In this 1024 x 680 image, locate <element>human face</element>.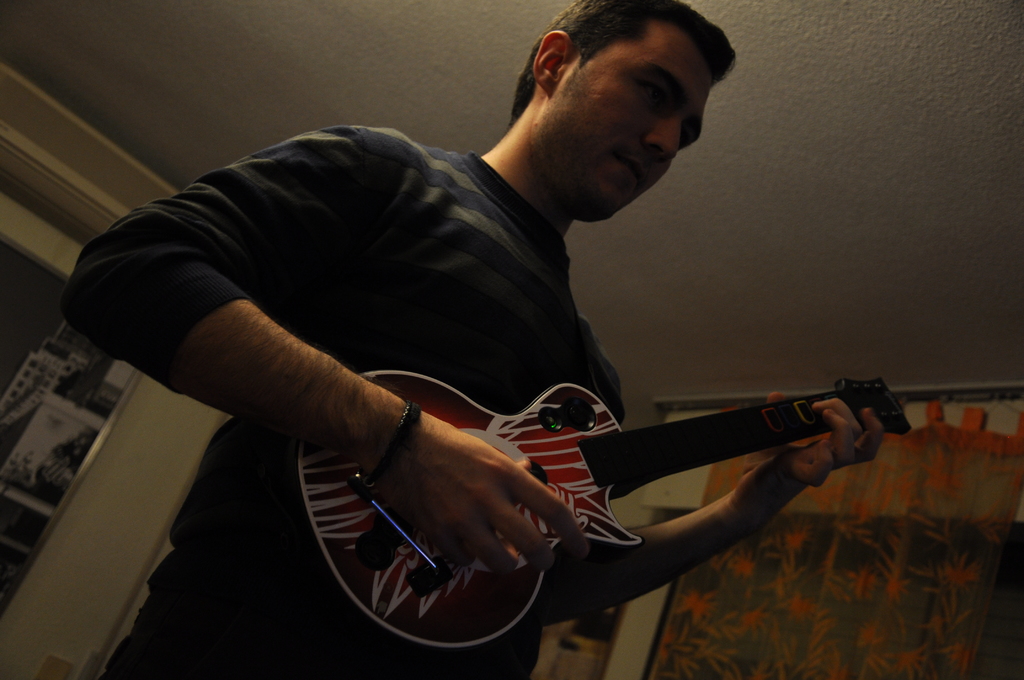
Bounding box: [540, 21, 712, 220].
